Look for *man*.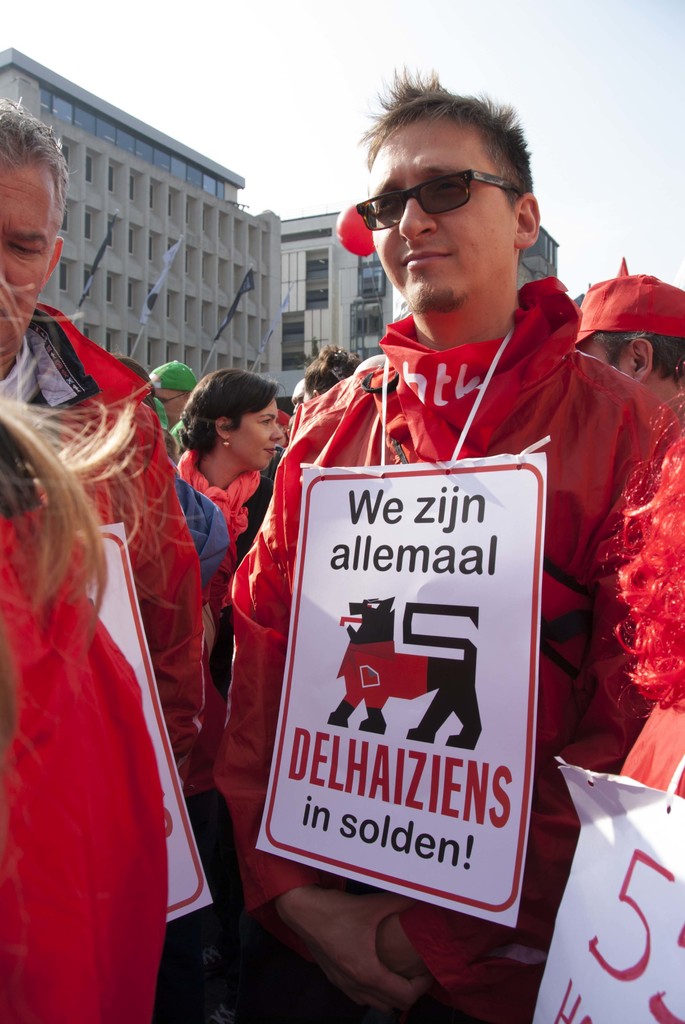
Found: bbox(0, 93, 203, 798).
